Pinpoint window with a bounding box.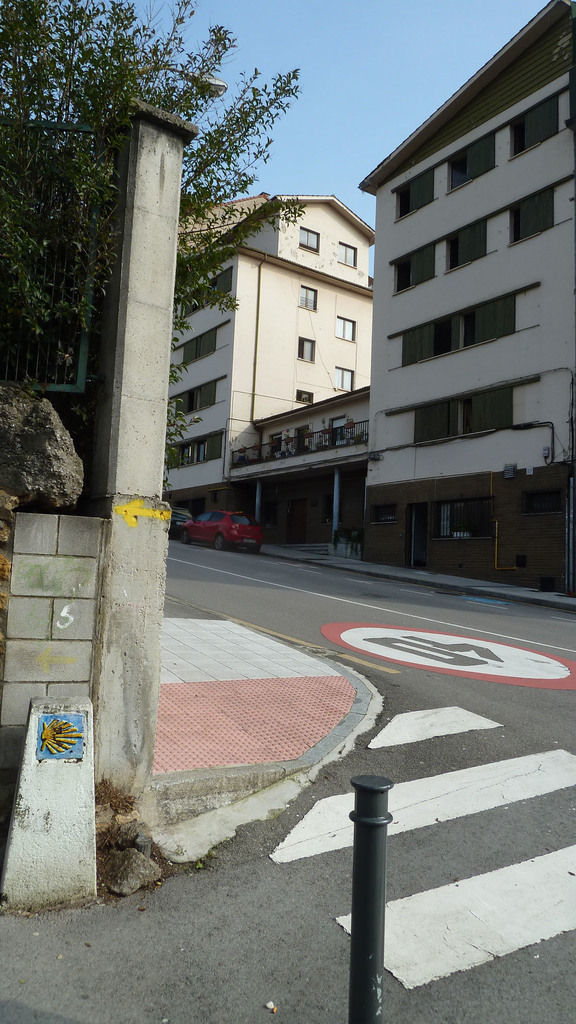
bbox=(298, 335, 317, 363).
